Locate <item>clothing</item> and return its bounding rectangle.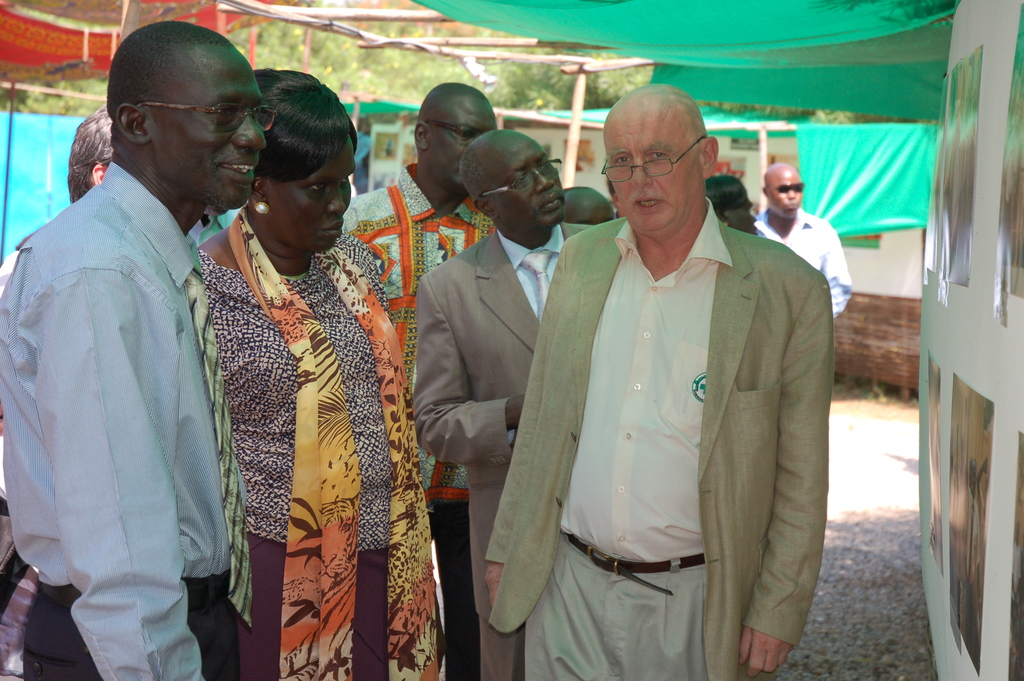
741:204:863:320.
